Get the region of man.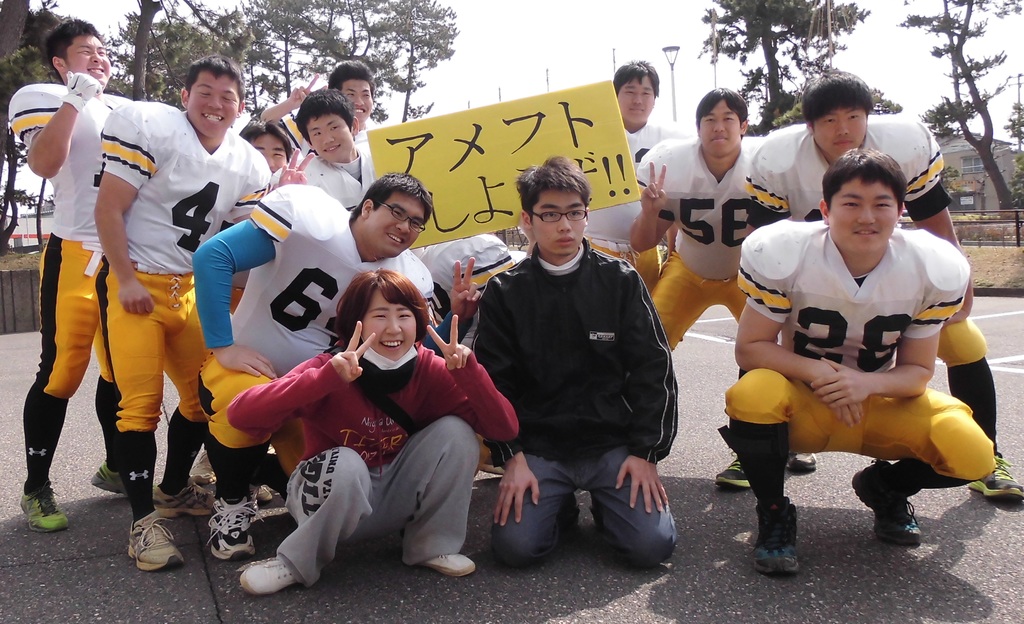
pyautogui.locateOnScreen(232, 115, 289, 309).
